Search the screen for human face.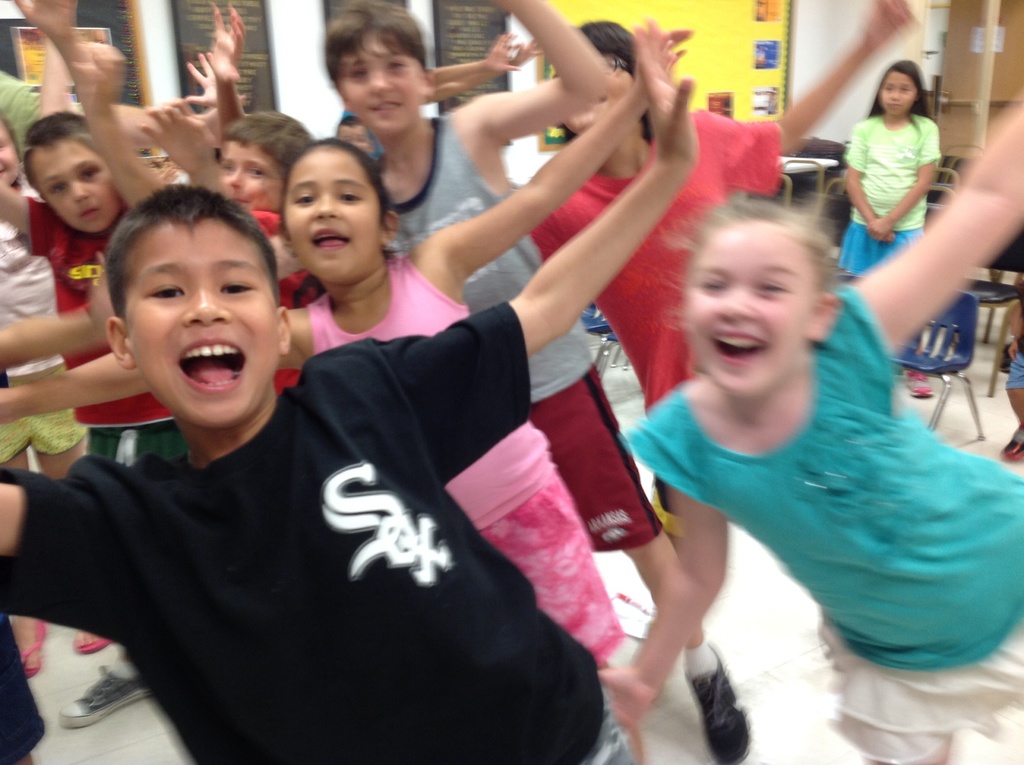
Found at {"left": 873, "top": 72, "right": 919, "bottom": 119}.
